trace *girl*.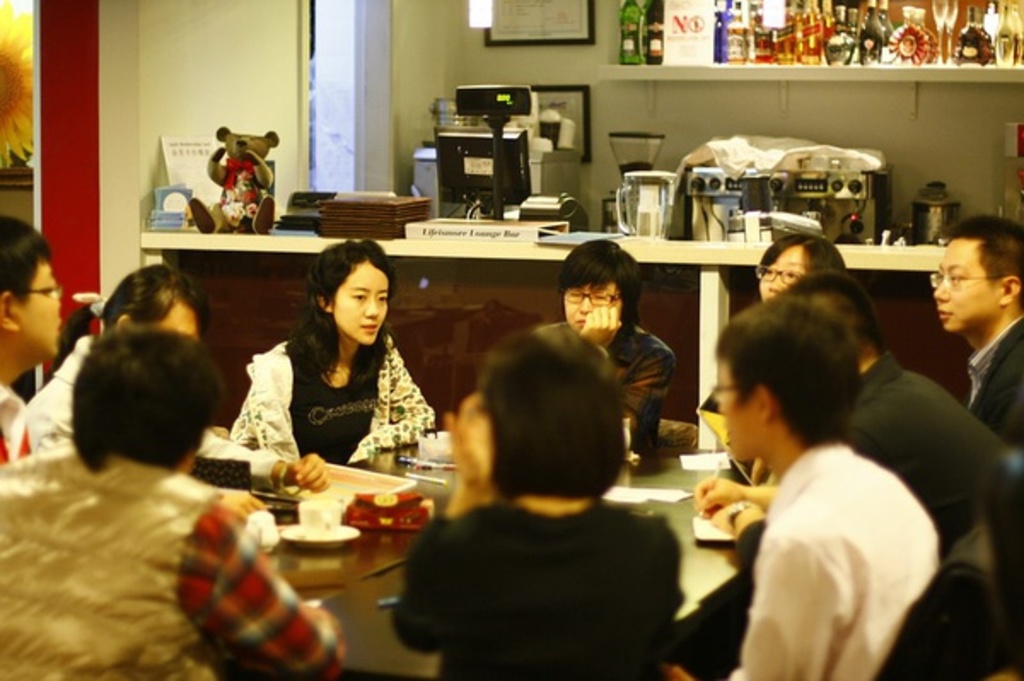
Traced to bbox(531, 241, 672, 469).
